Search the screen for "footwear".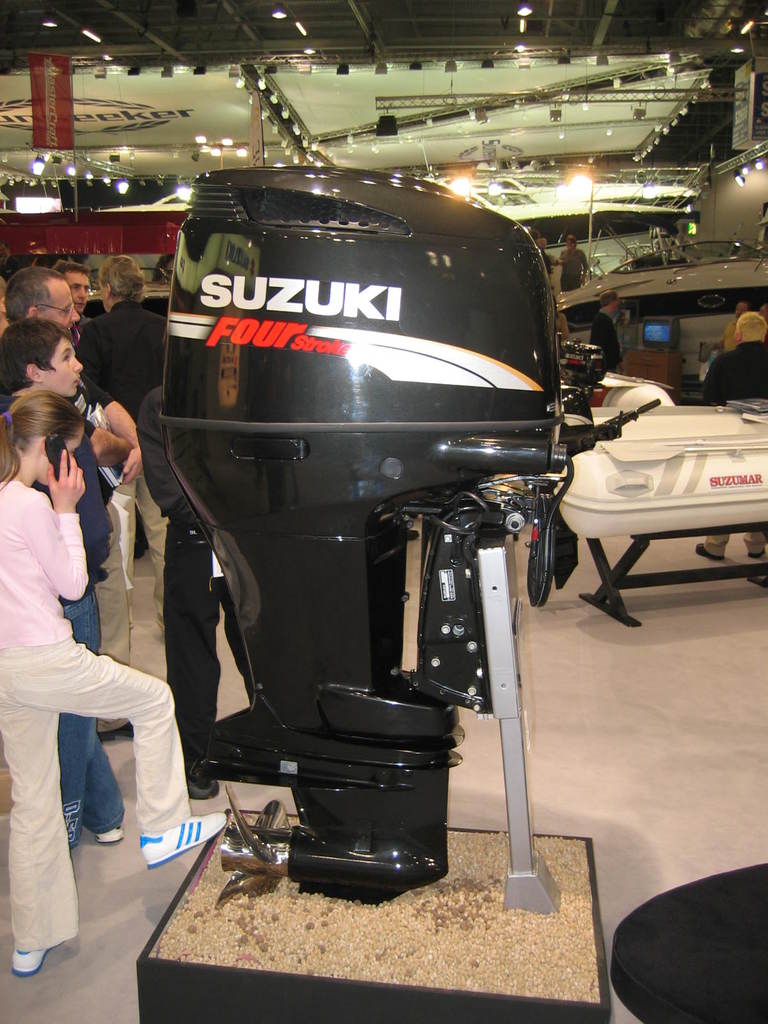
Found at locate(98, 829, 130, 849).
